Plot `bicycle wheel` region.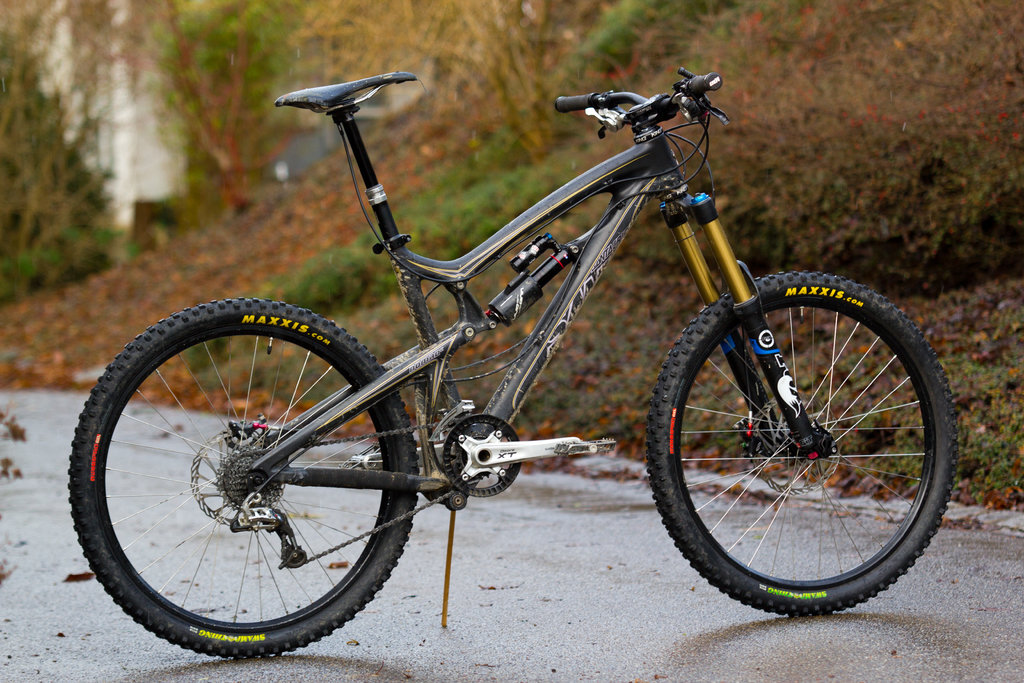
Plotted at 641/267/959/618.
